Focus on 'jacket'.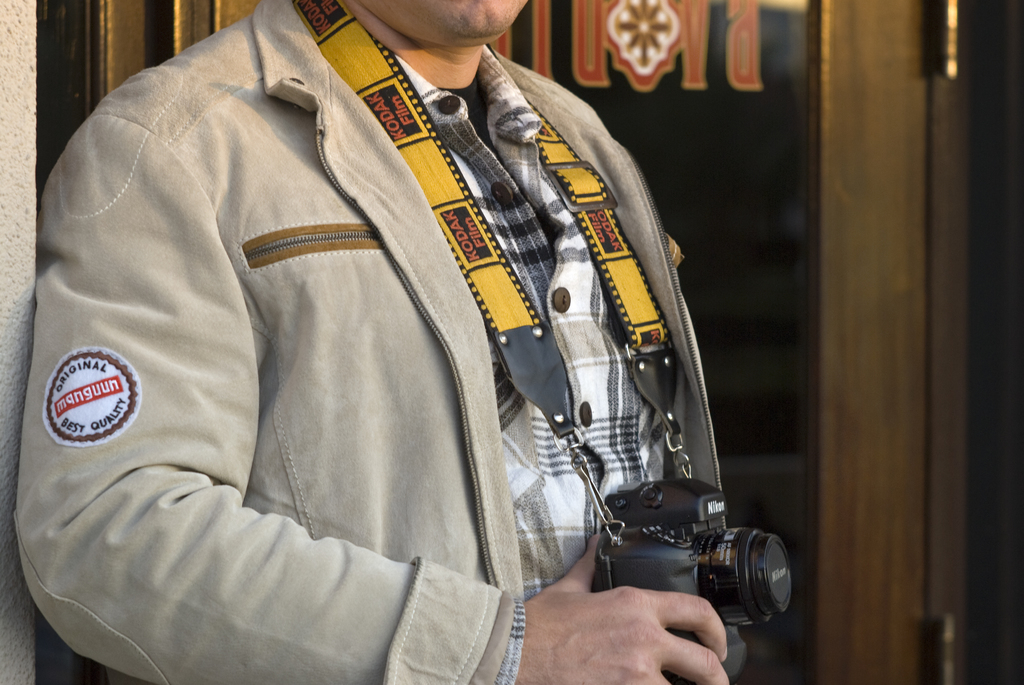
Focused at [left=20, top=4, right=782, bottom=684].
